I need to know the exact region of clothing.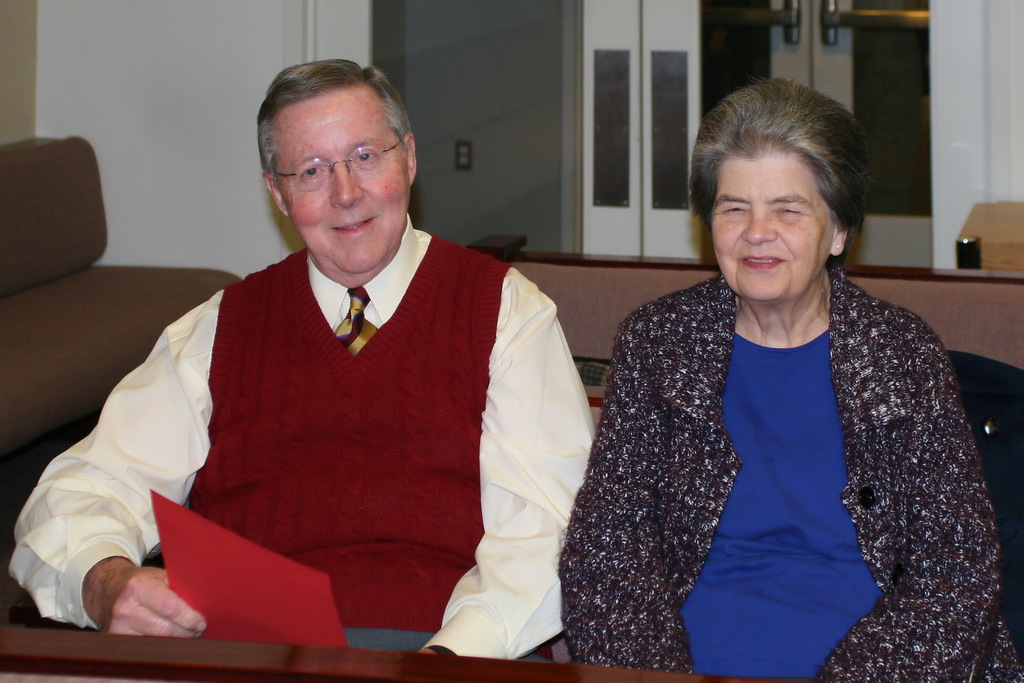
Region: [556,260,1023,682].
